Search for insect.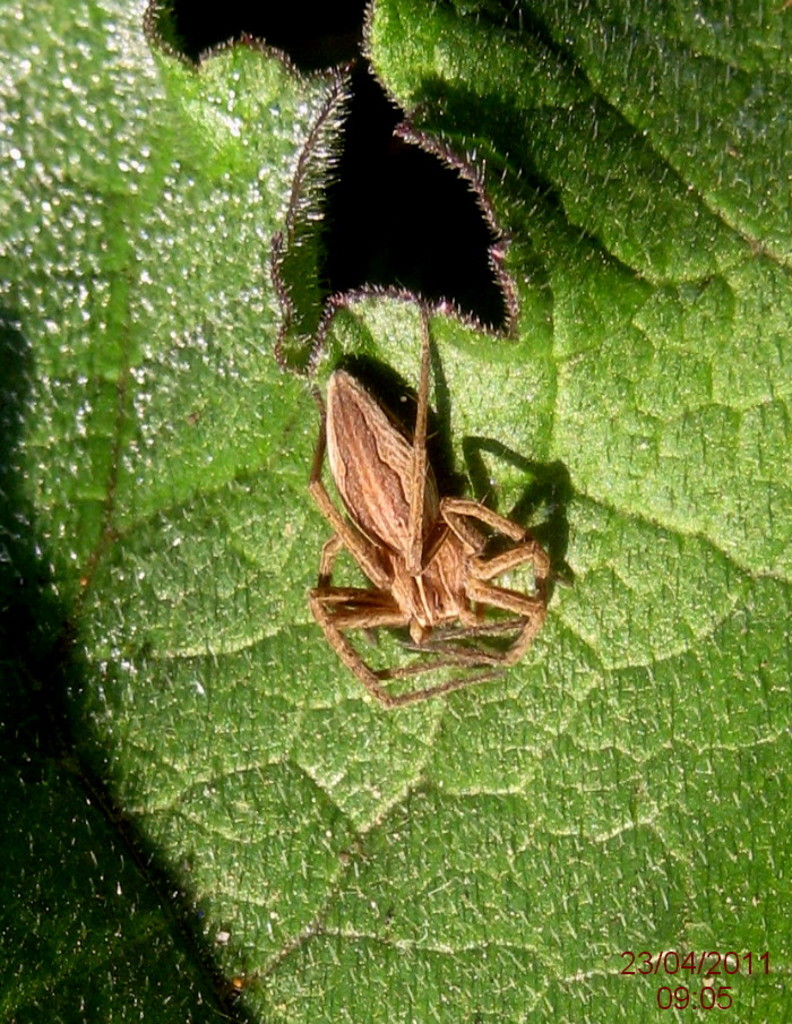
Found at 305,302,571,709.
